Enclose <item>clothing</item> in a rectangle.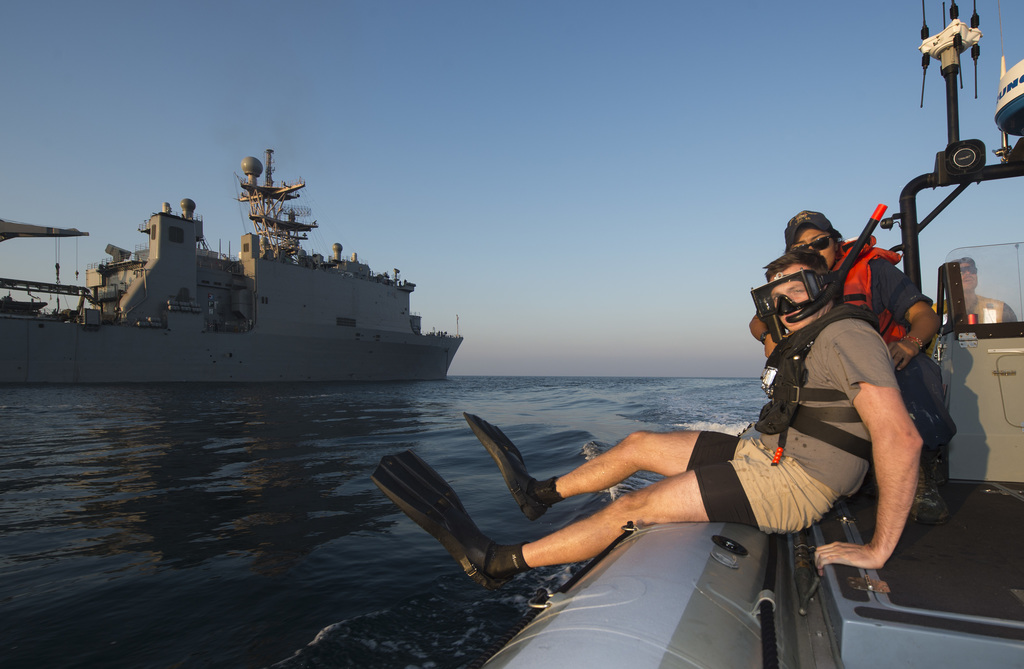
bbox=(680, 307, 906, 539).
